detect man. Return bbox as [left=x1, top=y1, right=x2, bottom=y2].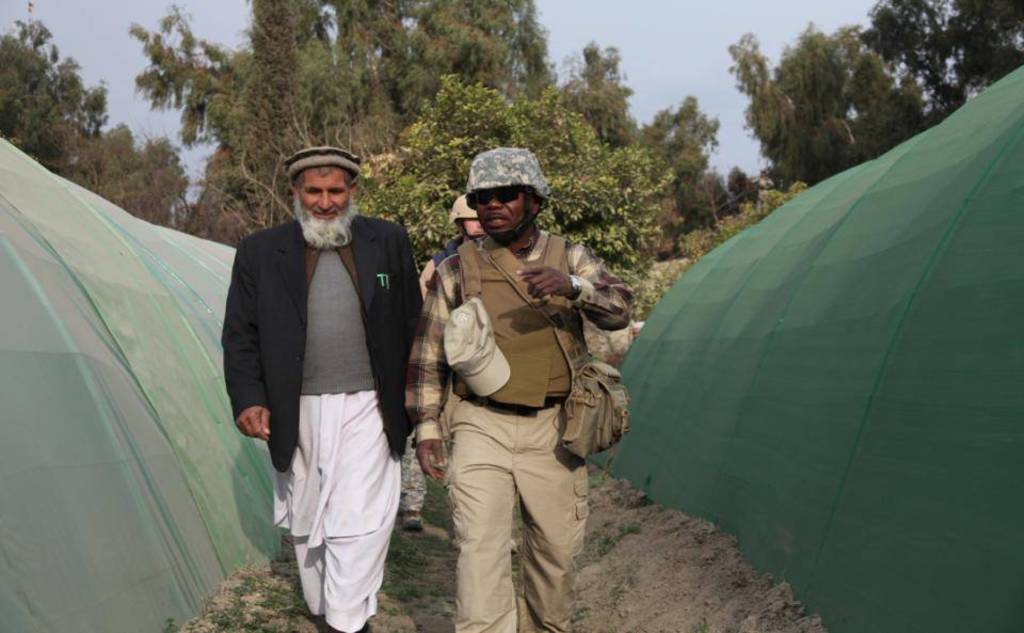
[left=387, top=143, right=634, bottom=632].
